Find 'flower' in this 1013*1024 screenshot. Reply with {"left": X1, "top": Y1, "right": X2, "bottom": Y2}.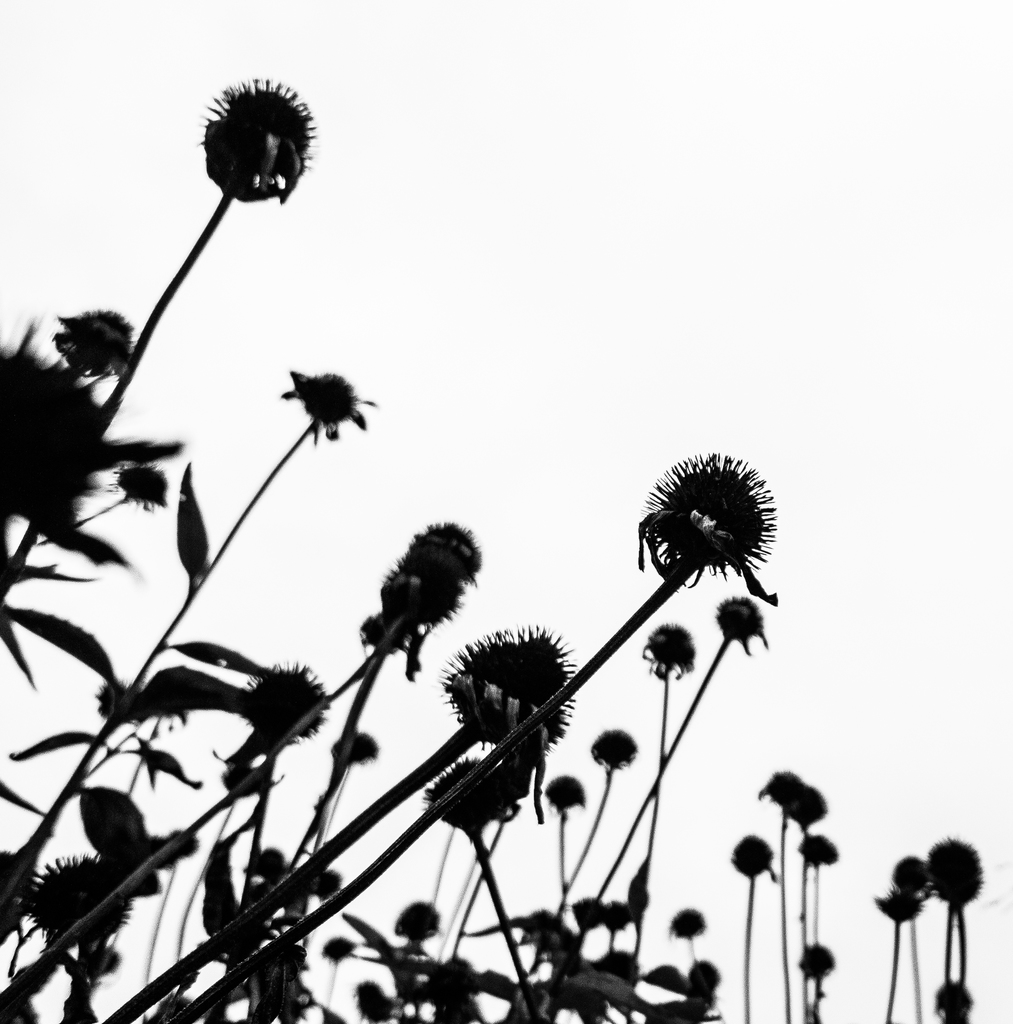
{"left": 294, "top": 370, "right": 366, "bottom": 420}.
